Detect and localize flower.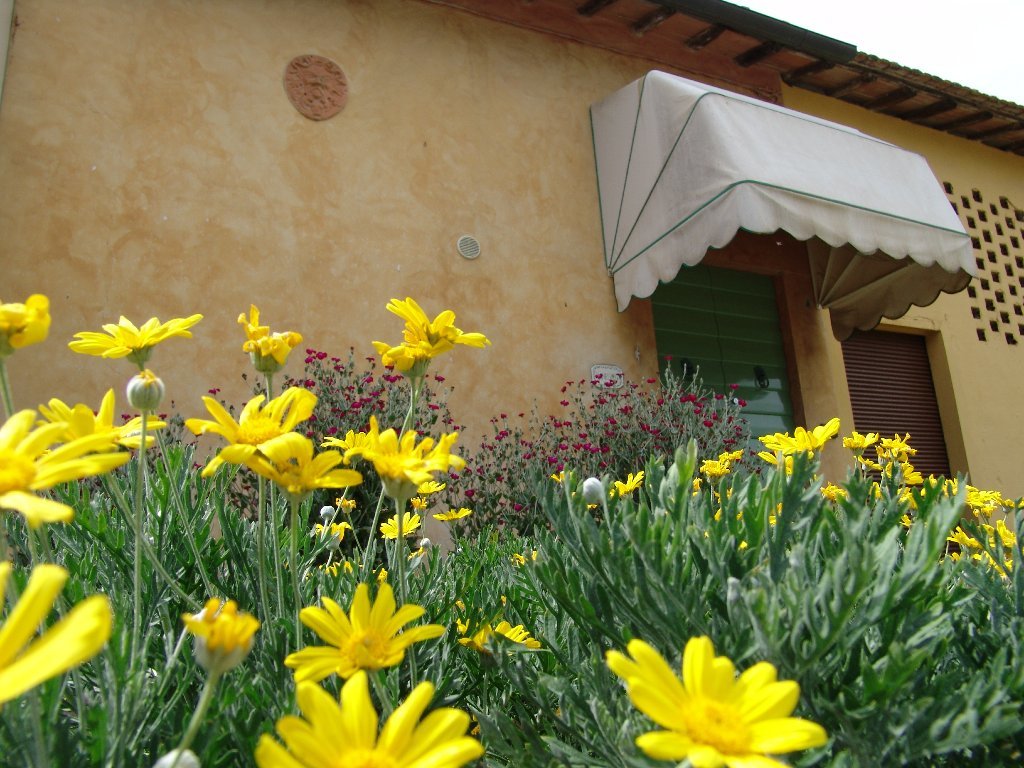
Localized at 323/408/468/503.
